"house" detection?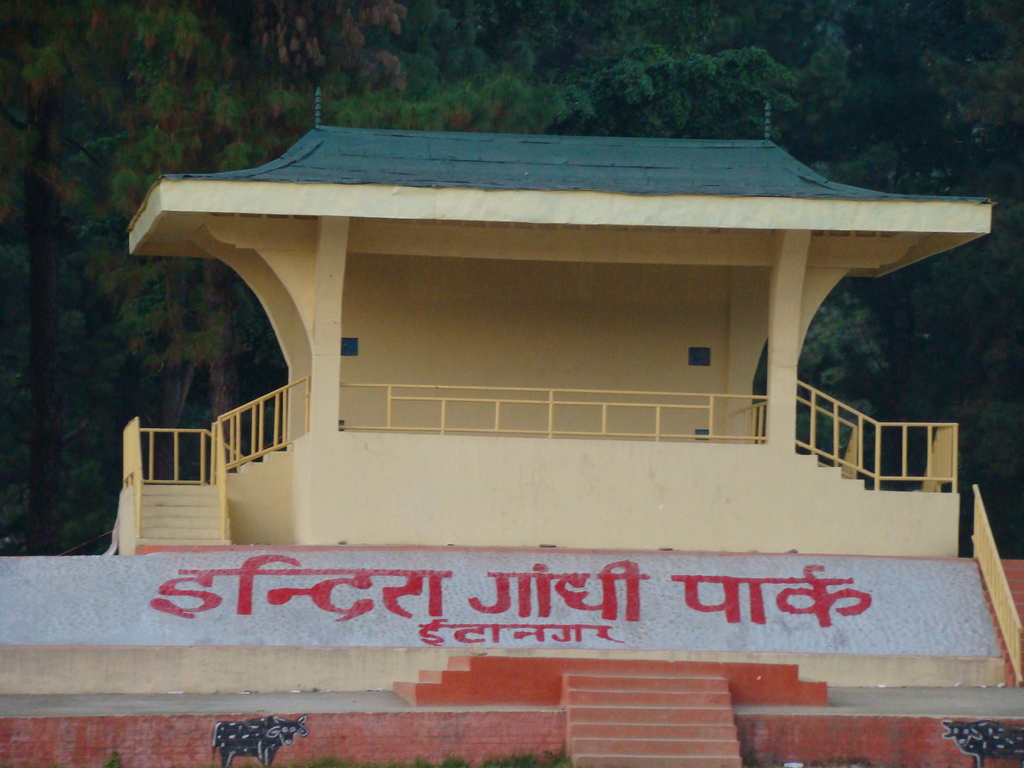
l=0, t=92, r=1023, b=767
